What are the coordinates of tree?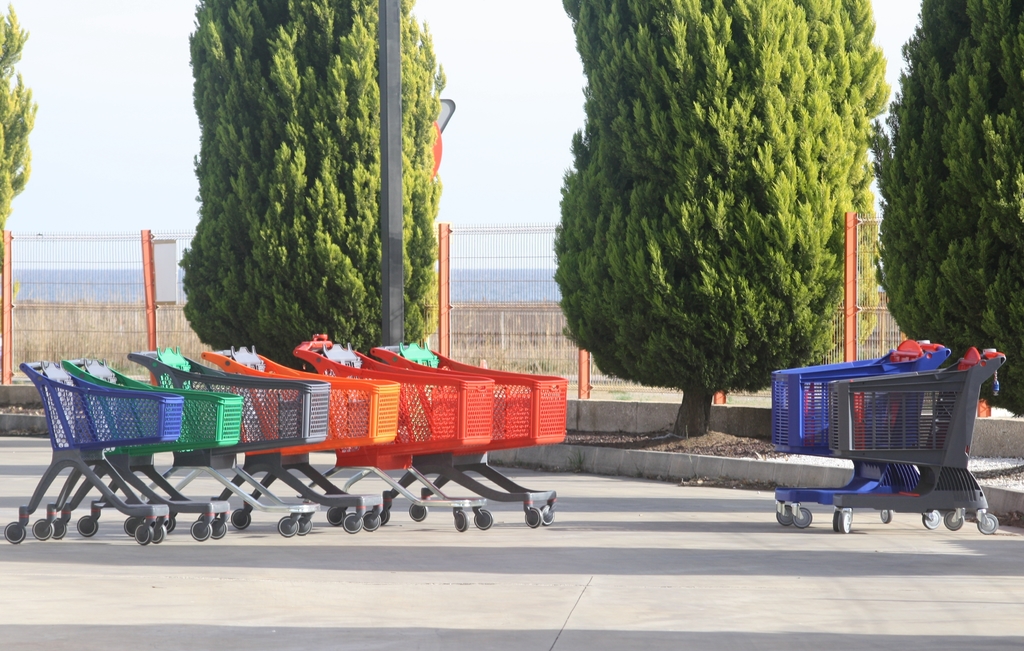
region(558, 21, 890, 408).
